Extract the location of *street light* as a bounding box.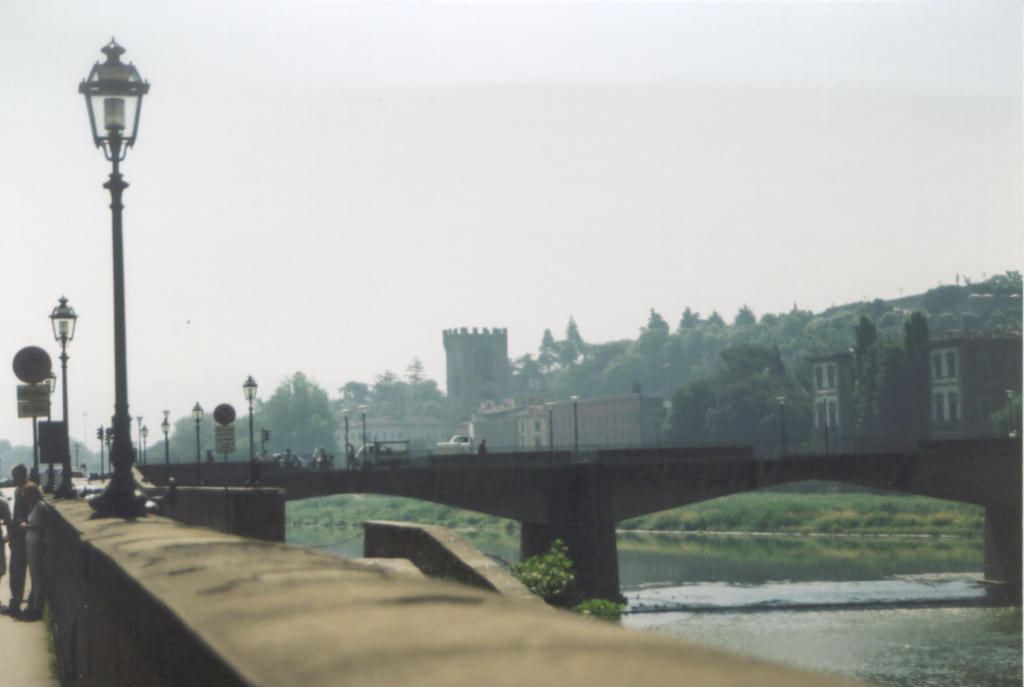
x1=140, y1=423, x2=155, y2=472.
